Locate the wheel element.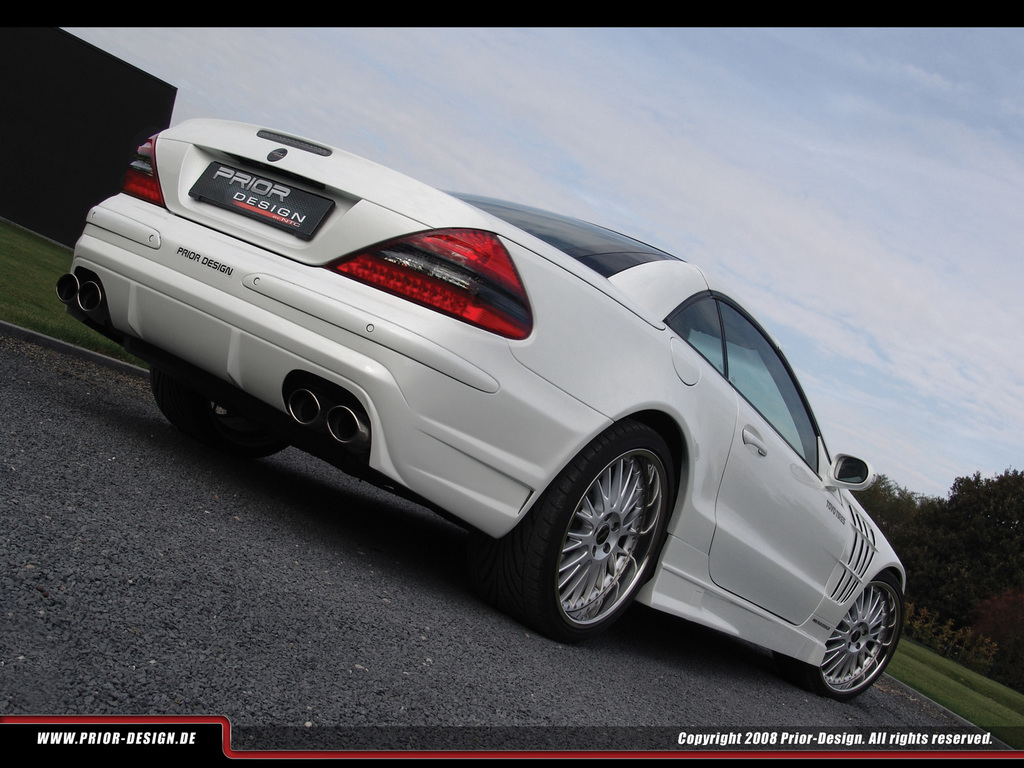
Element bbox: BBox(534, 429, 685, 655).
